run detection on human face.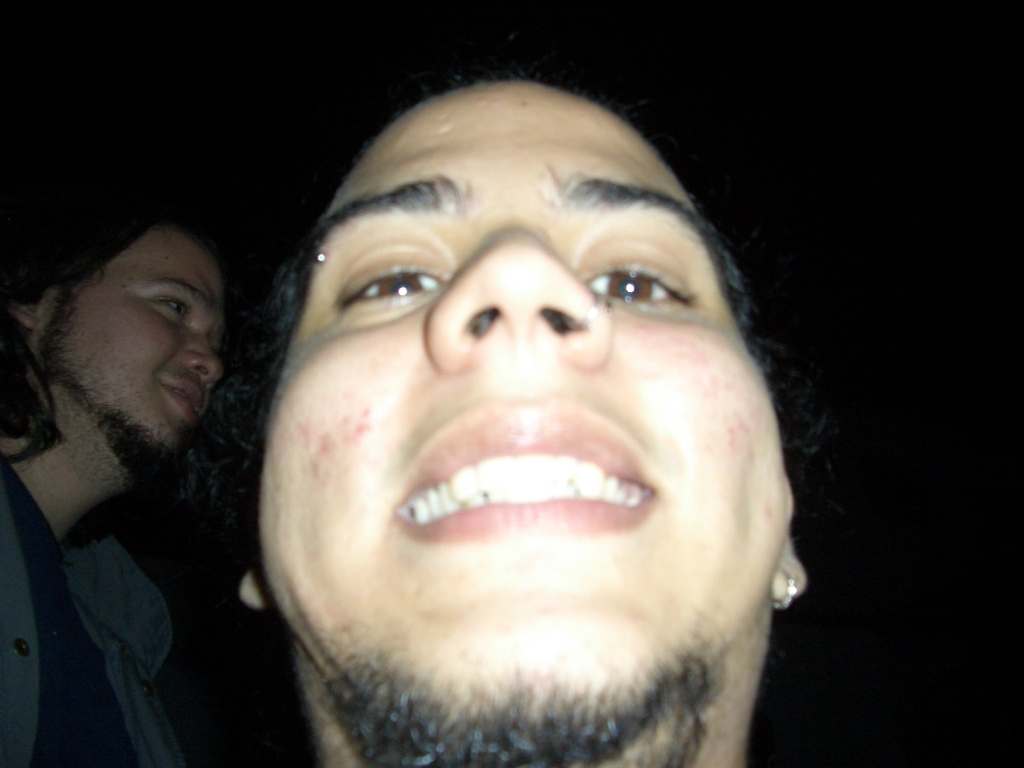
Result: 245:69:799:767.
